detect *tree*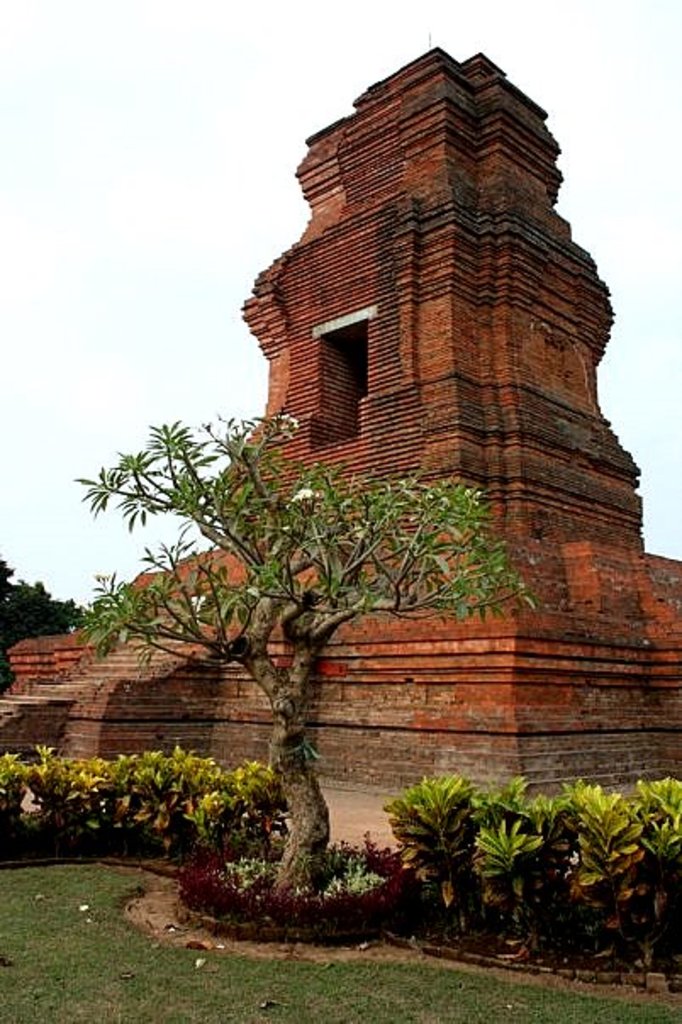
l=80, t=381, r=536, b=858
